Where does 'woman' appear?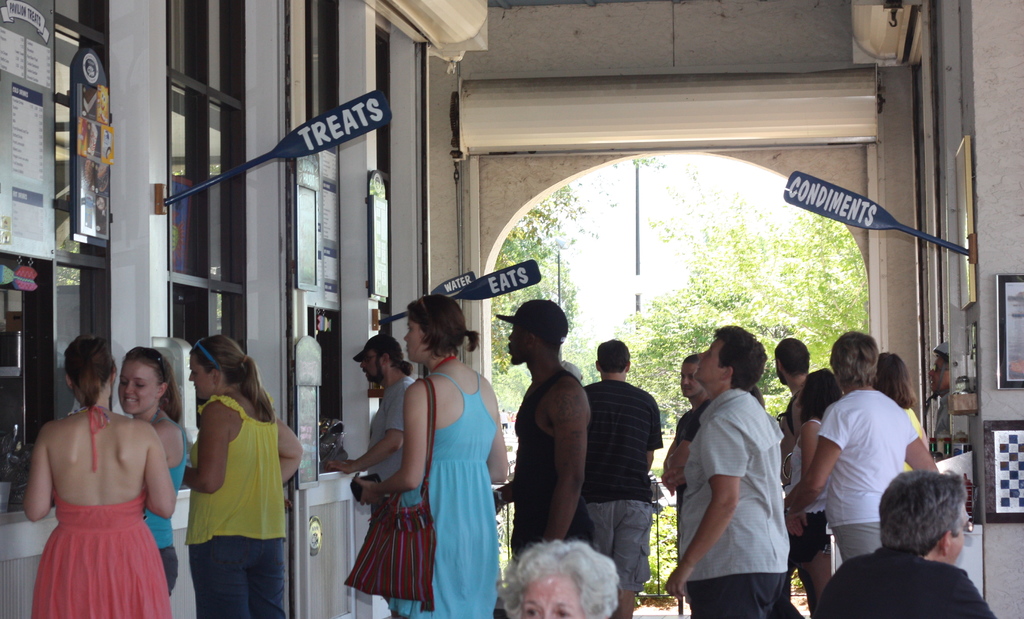
Appears at 779, 370, 846, 618.
